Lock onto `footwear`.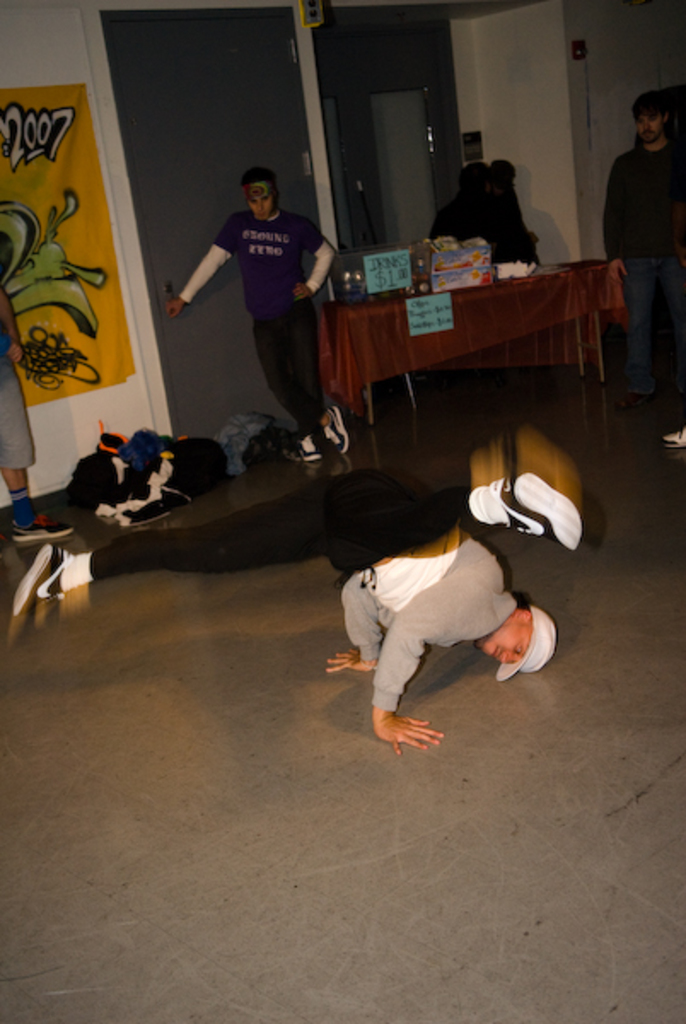
Locked: select_region(15, 507, 77, 538).
